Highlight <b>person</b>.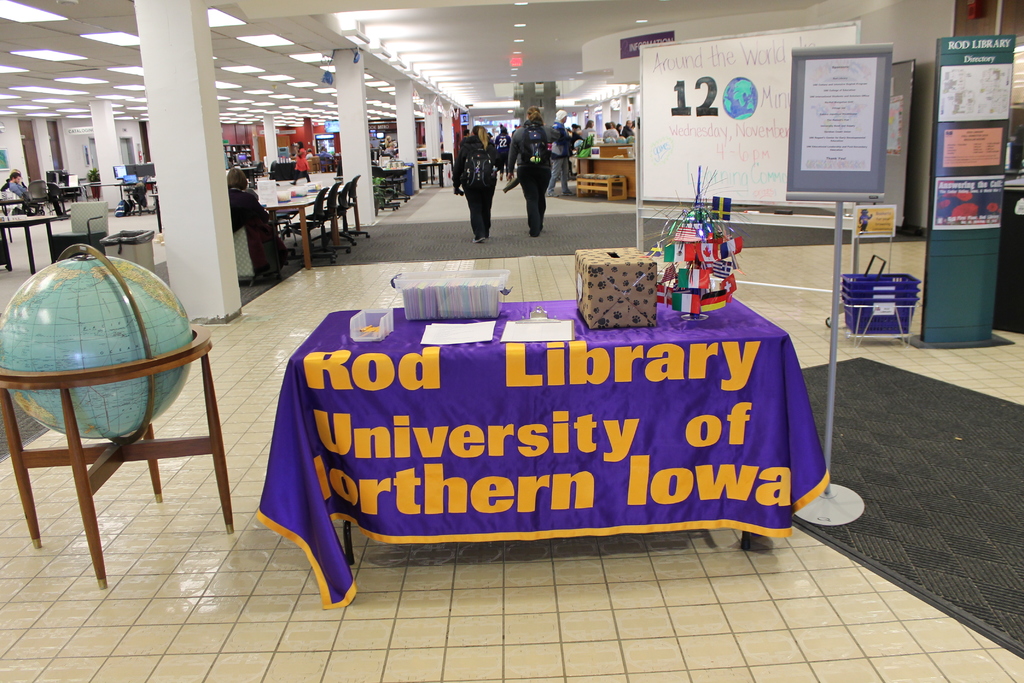
Highlighted region: bbox=[227, 165, 269, 233].
